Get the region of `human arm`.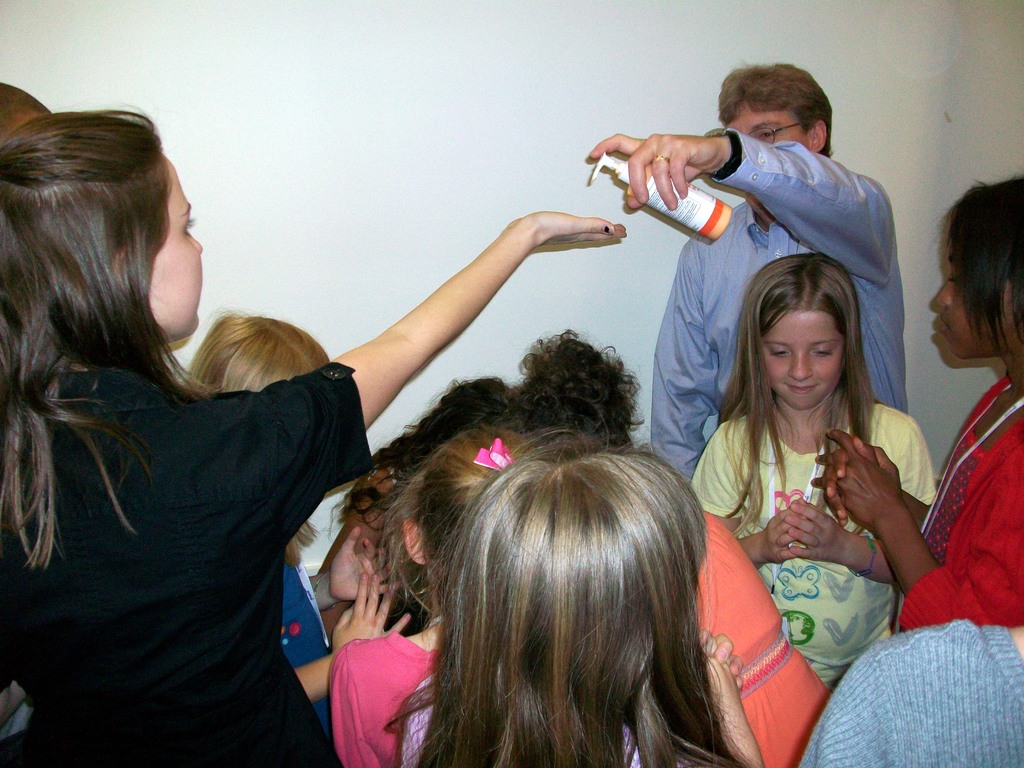
[left=584, top=120, right=893, bottom=285].
